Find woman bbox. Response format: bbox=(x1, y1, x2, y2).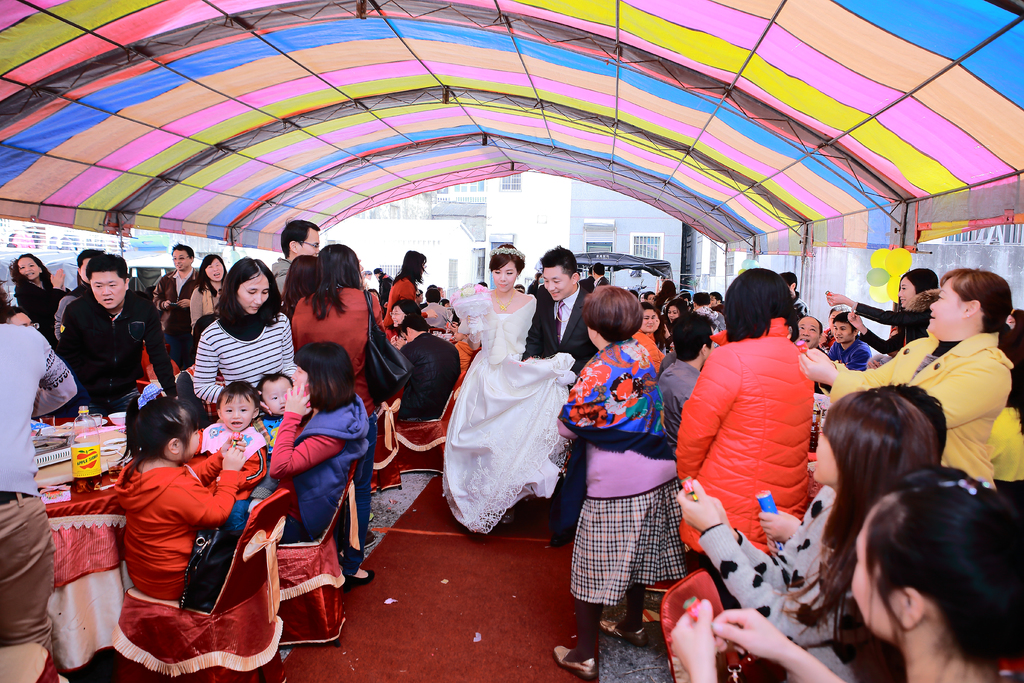
bbox=(799, 267, 1023, 488).
